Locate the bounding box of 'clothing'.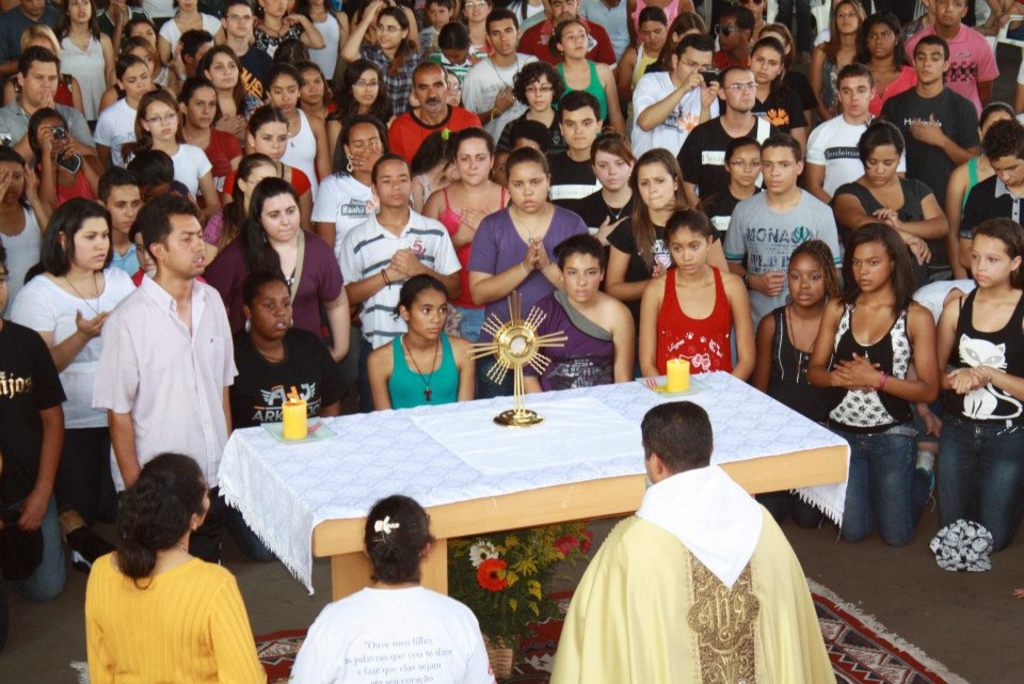
Bounding box: (445, 180, 509, 253).
